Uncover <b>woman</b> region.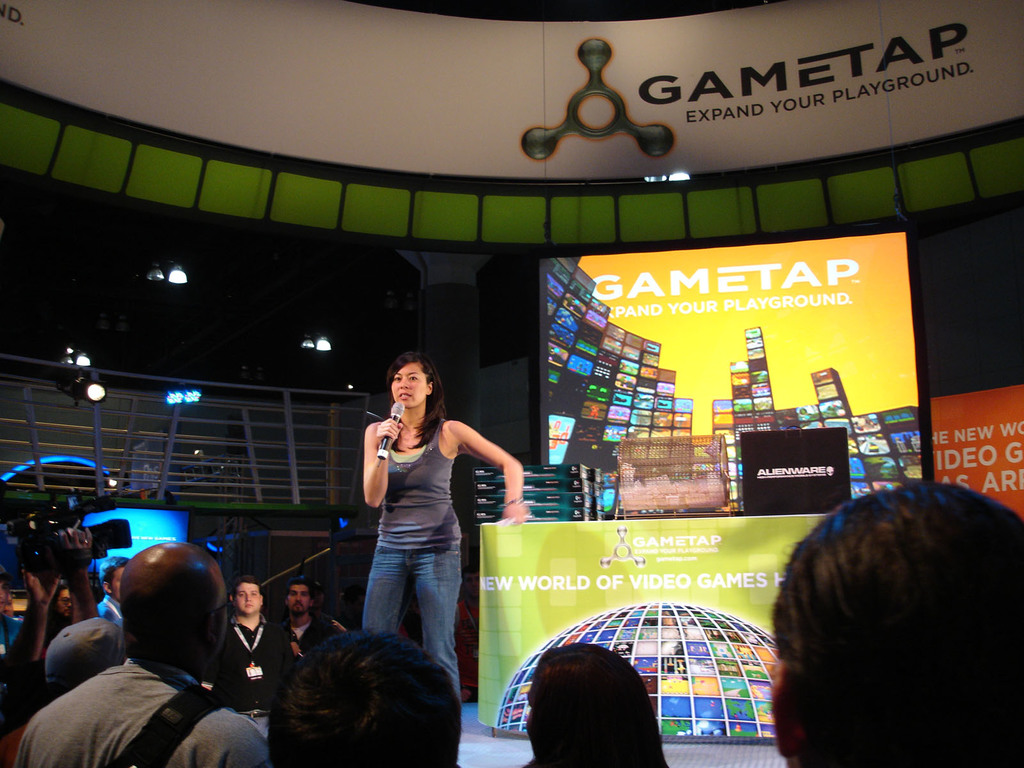
Uncovered: (350, 340, 524, 710).
